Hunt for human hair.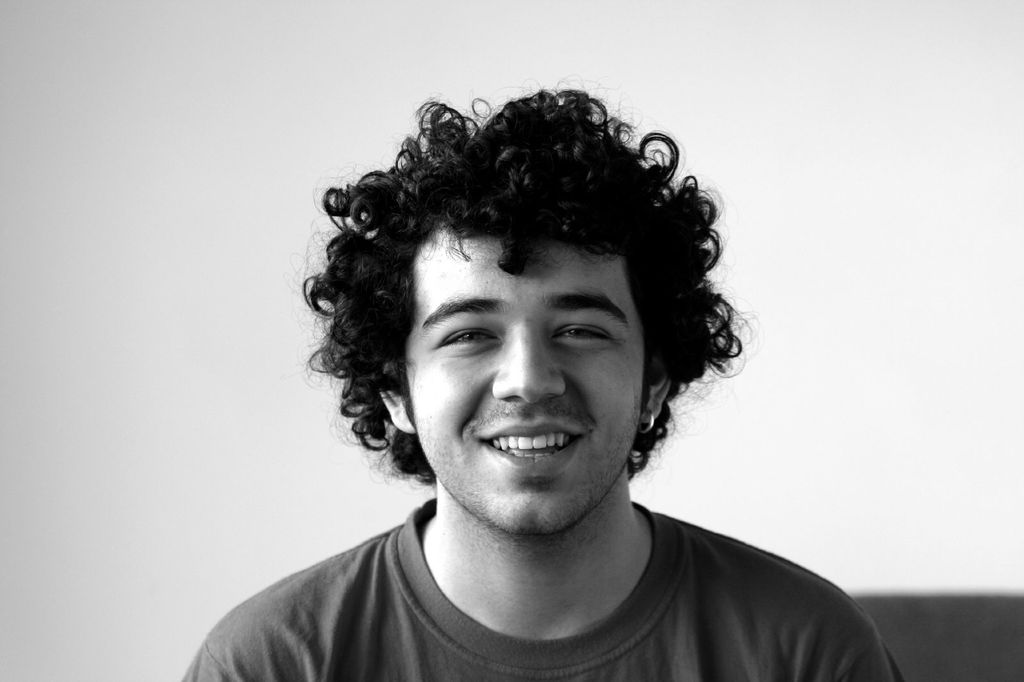
Hunted down at x1=295 y1=91 x2=730 y2=459.
